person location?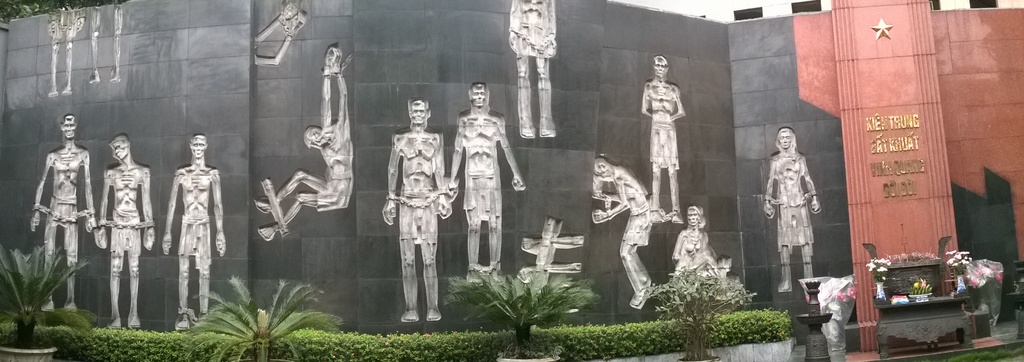
{"left": 153, "top": 136, "right": 214, "bottom": 320}
